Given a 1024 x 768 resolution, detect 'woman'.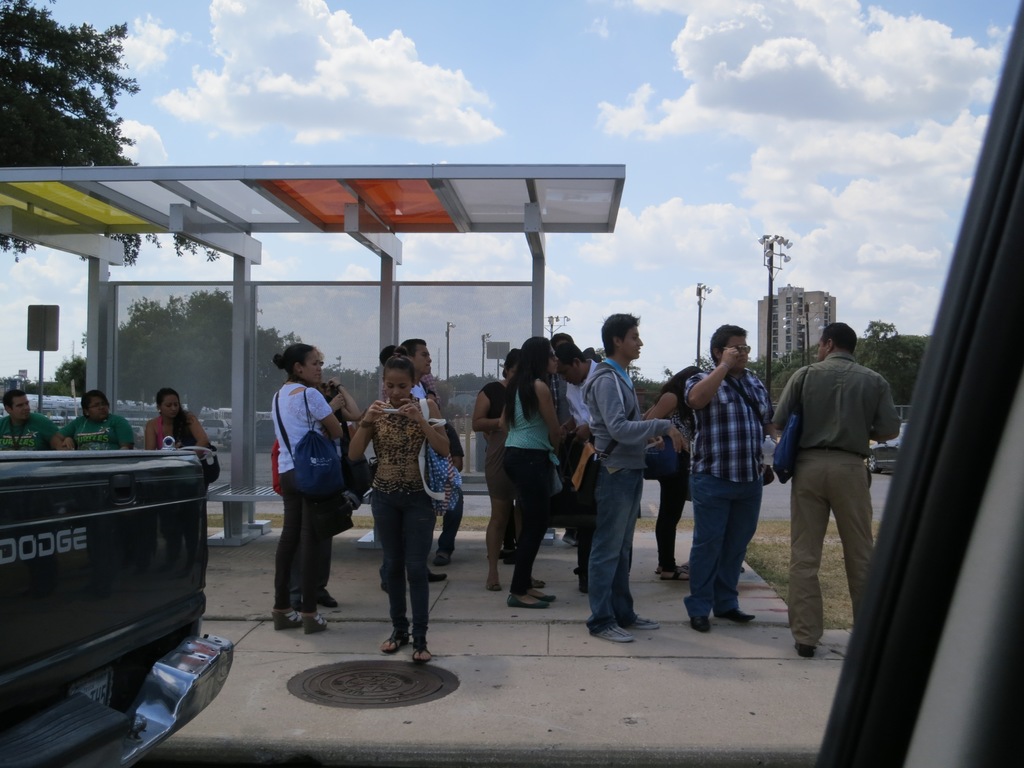
select_region(259, 344, 344, 632).
